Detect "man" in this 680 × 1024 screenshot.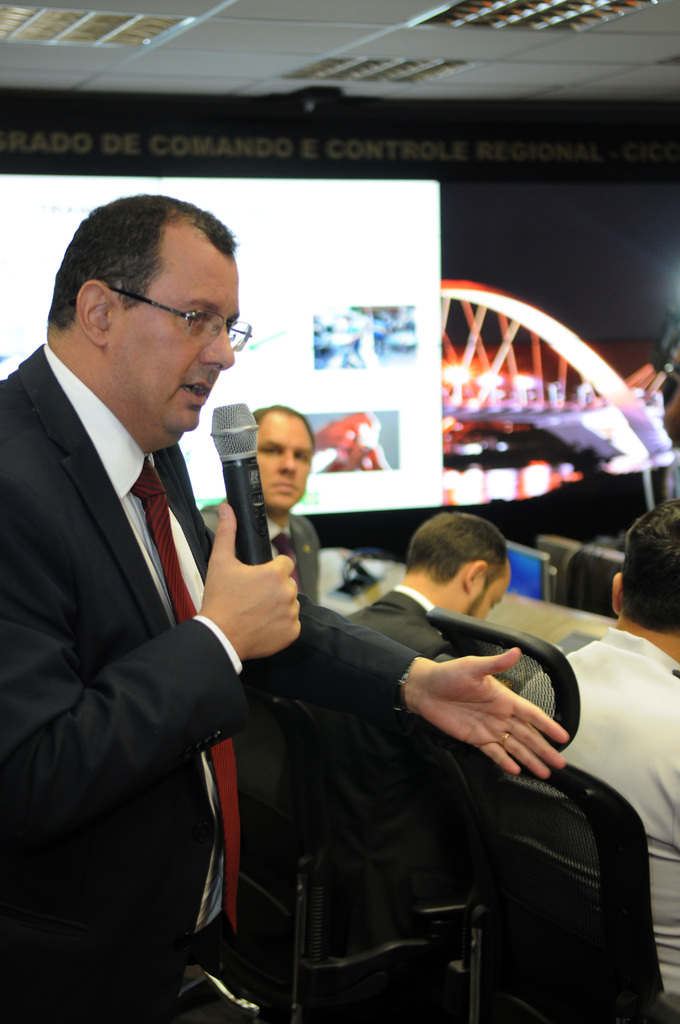
Detection: 350, 509, 522, 673.
